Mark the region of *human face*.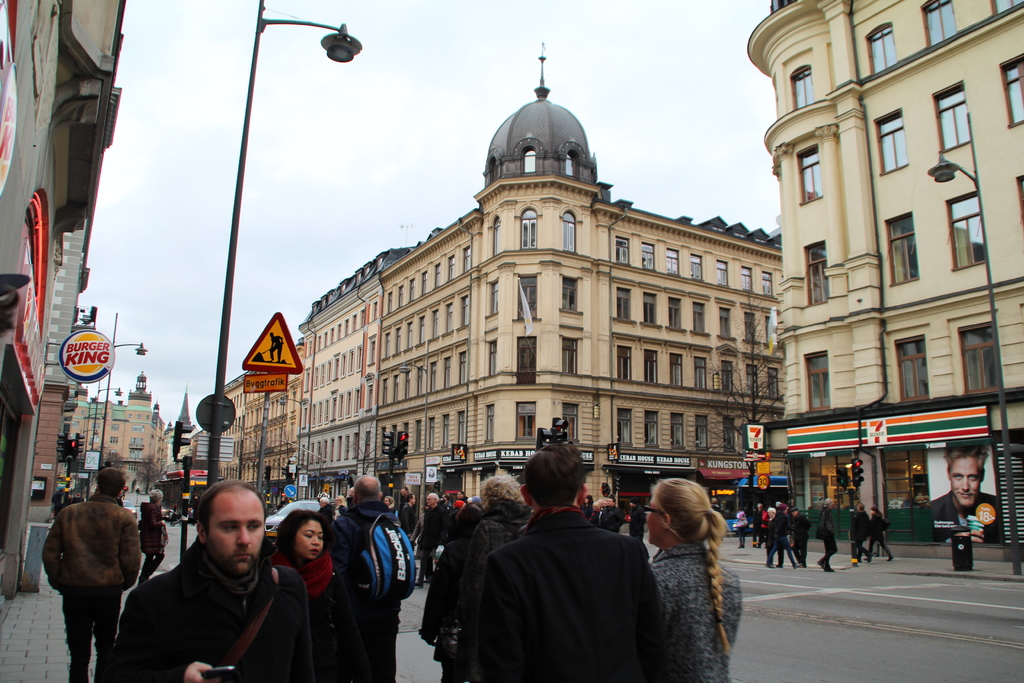
Region: BBox(400, 487, 409, 496).
